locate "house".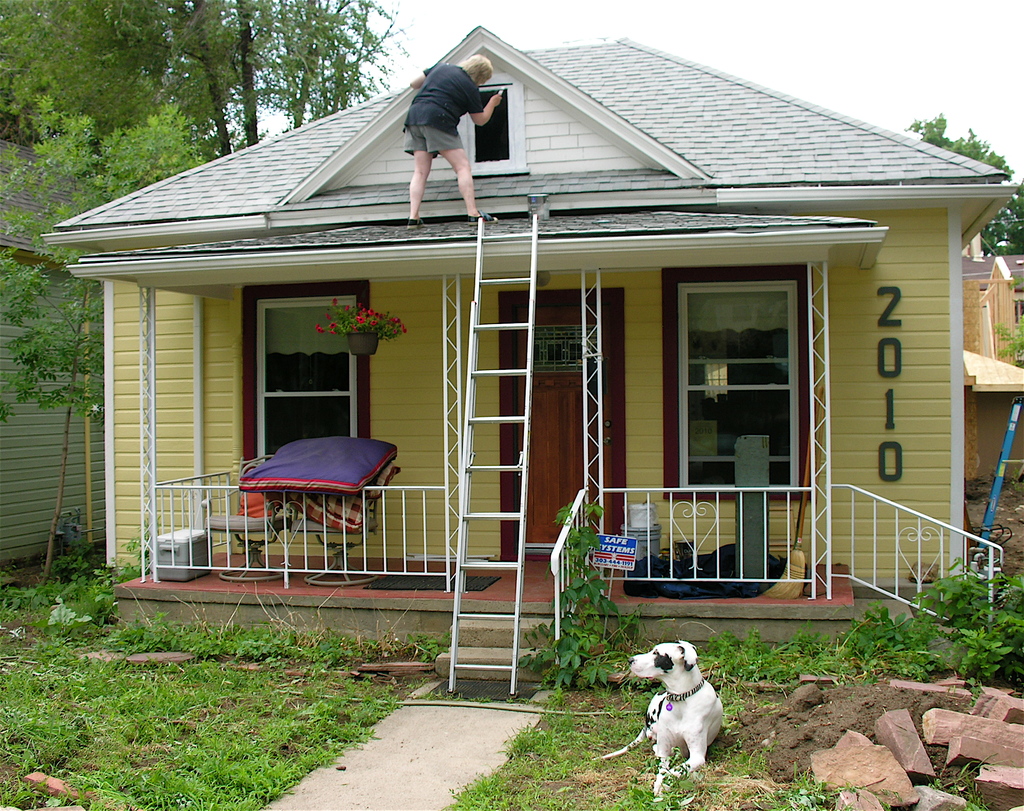
Bounding box: locate(960, 227, 1023, 492).
